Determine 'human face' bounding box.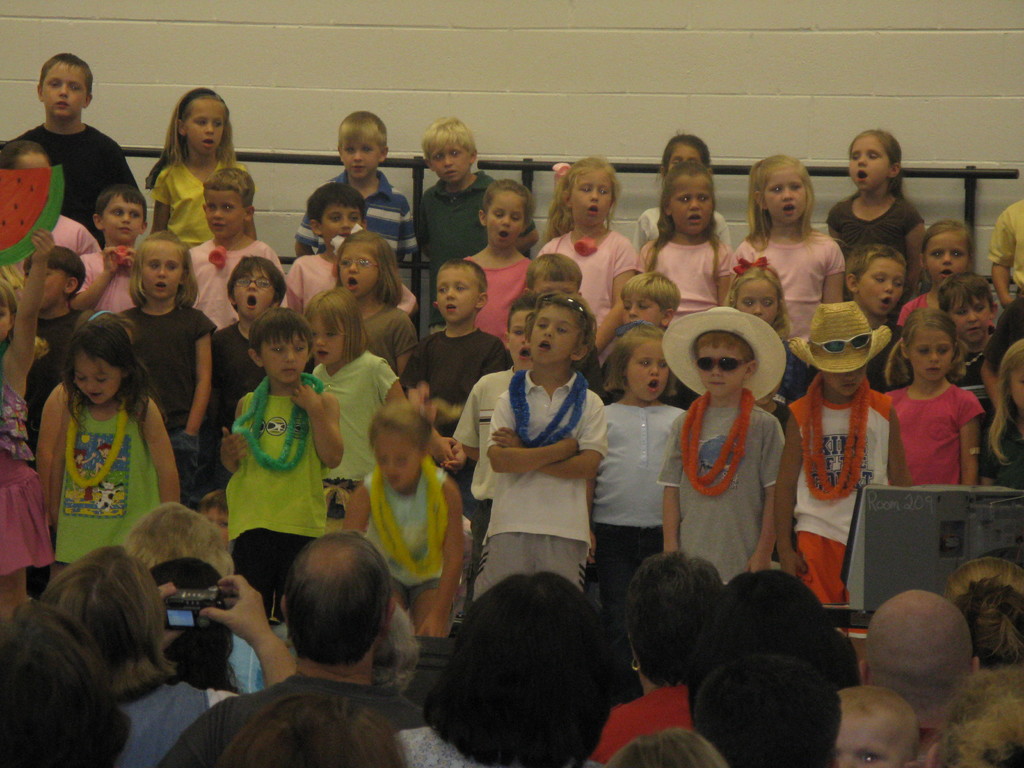
Determined: x1=678 y1=175 x2=714 y2=233.
